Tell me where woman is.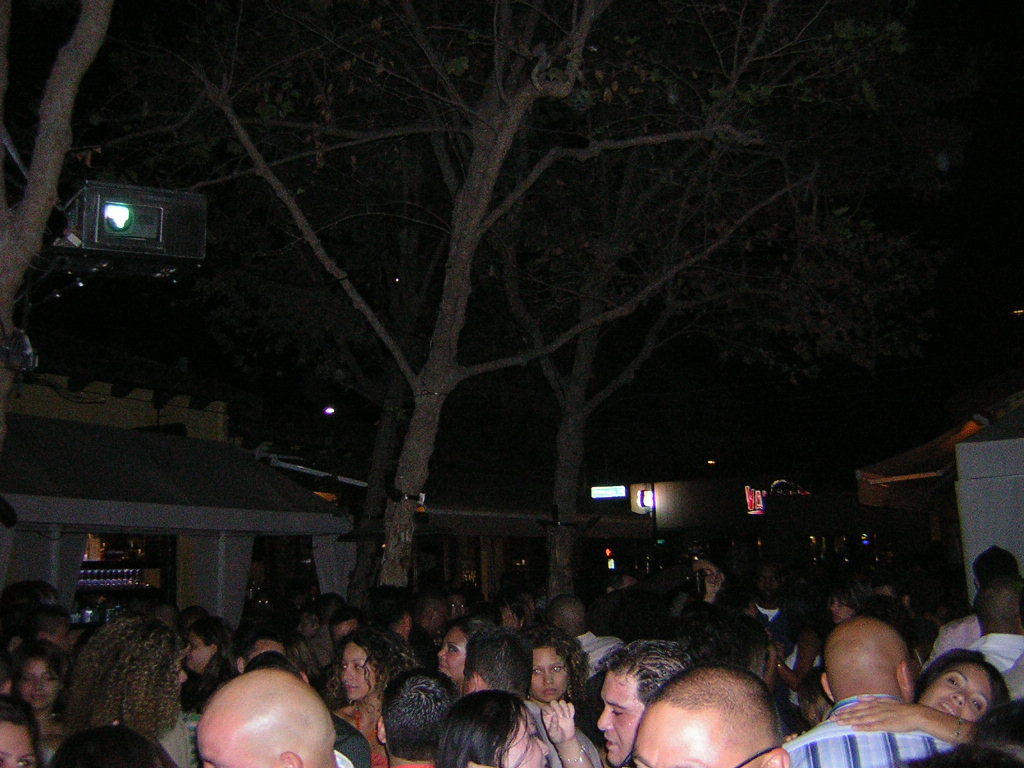
woman is at bbox(14, 640, 70, 753).
